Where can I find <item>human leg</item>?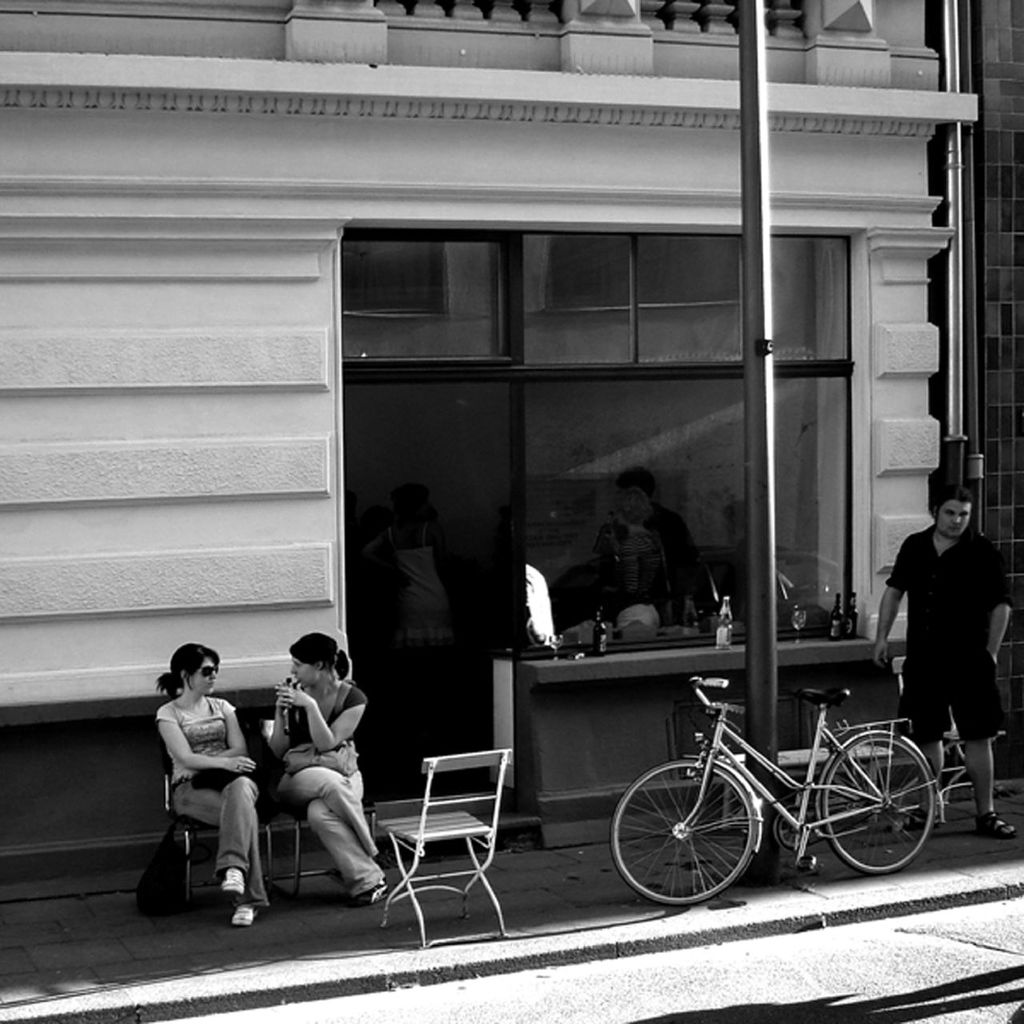
You can find it at select_region(885, 658, 946, 829).
